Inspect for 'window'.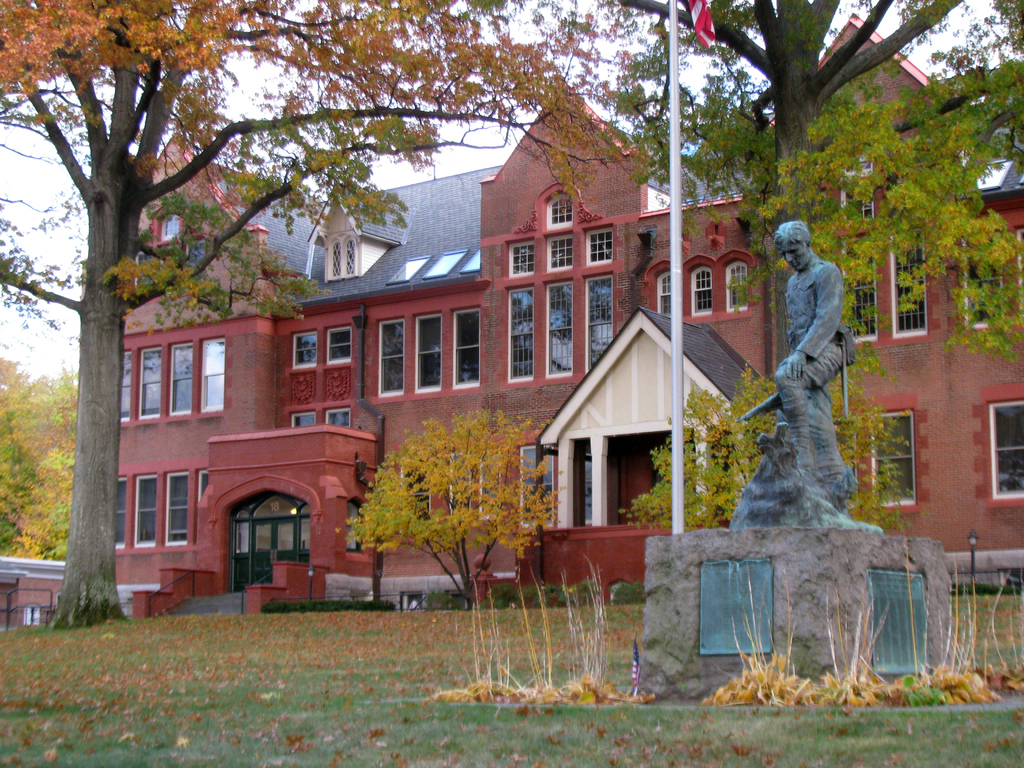
Inspection: [869,408,916,506].
